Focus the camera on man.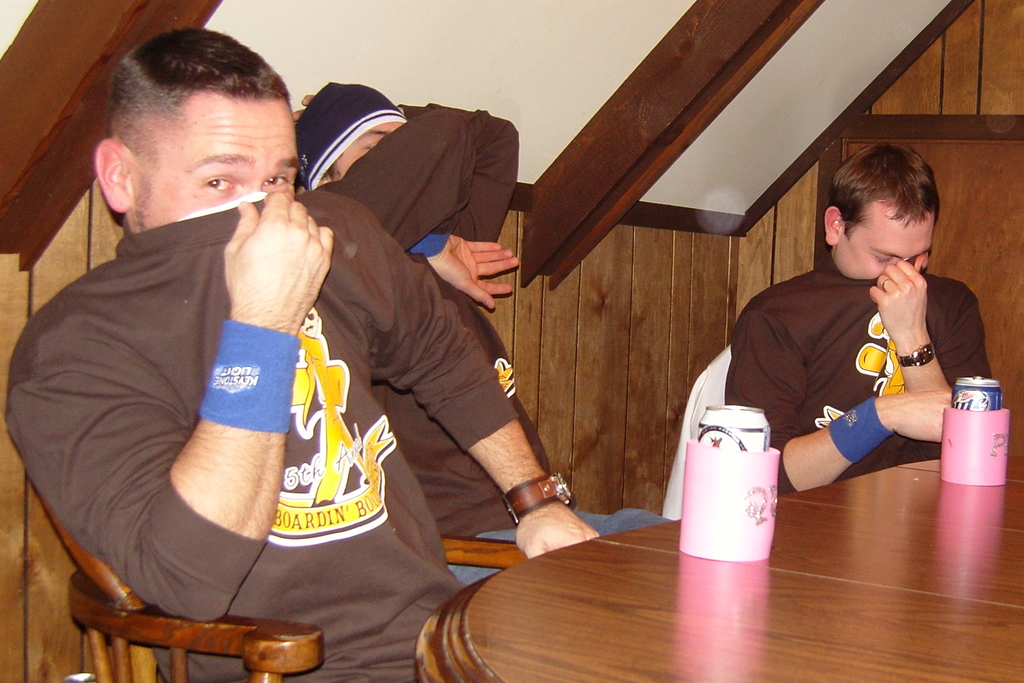
Focus region: BBox(294, 77, 673, 600).
